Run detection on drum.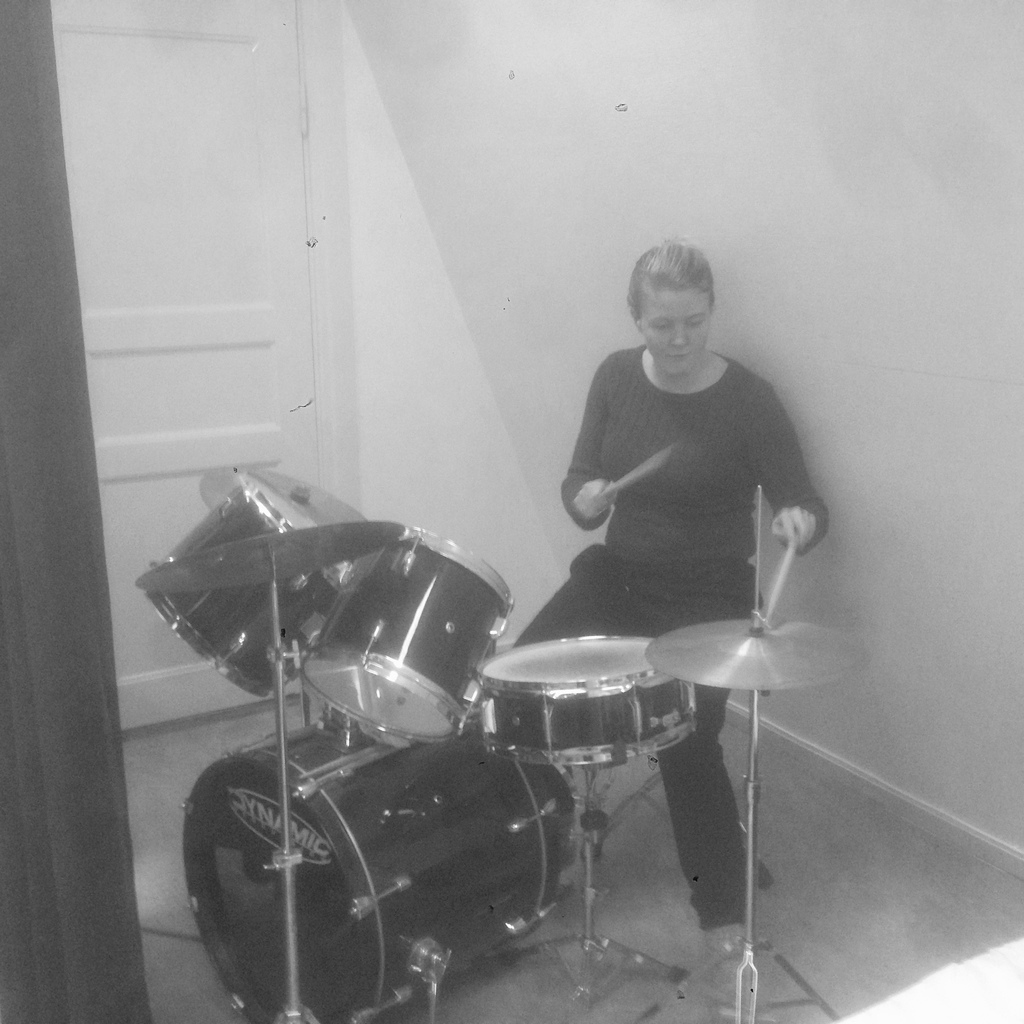
Result: left=300, top=526, right=521, bottom=725.
